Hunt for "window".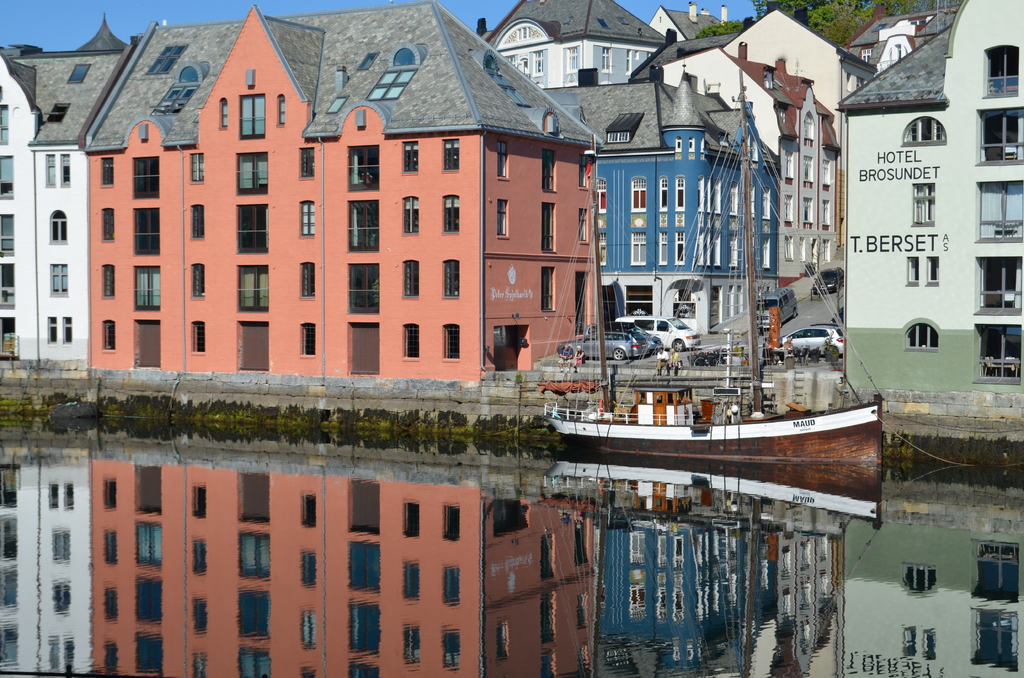
Hunted down at l=366, t=65, r=421, b=100.
